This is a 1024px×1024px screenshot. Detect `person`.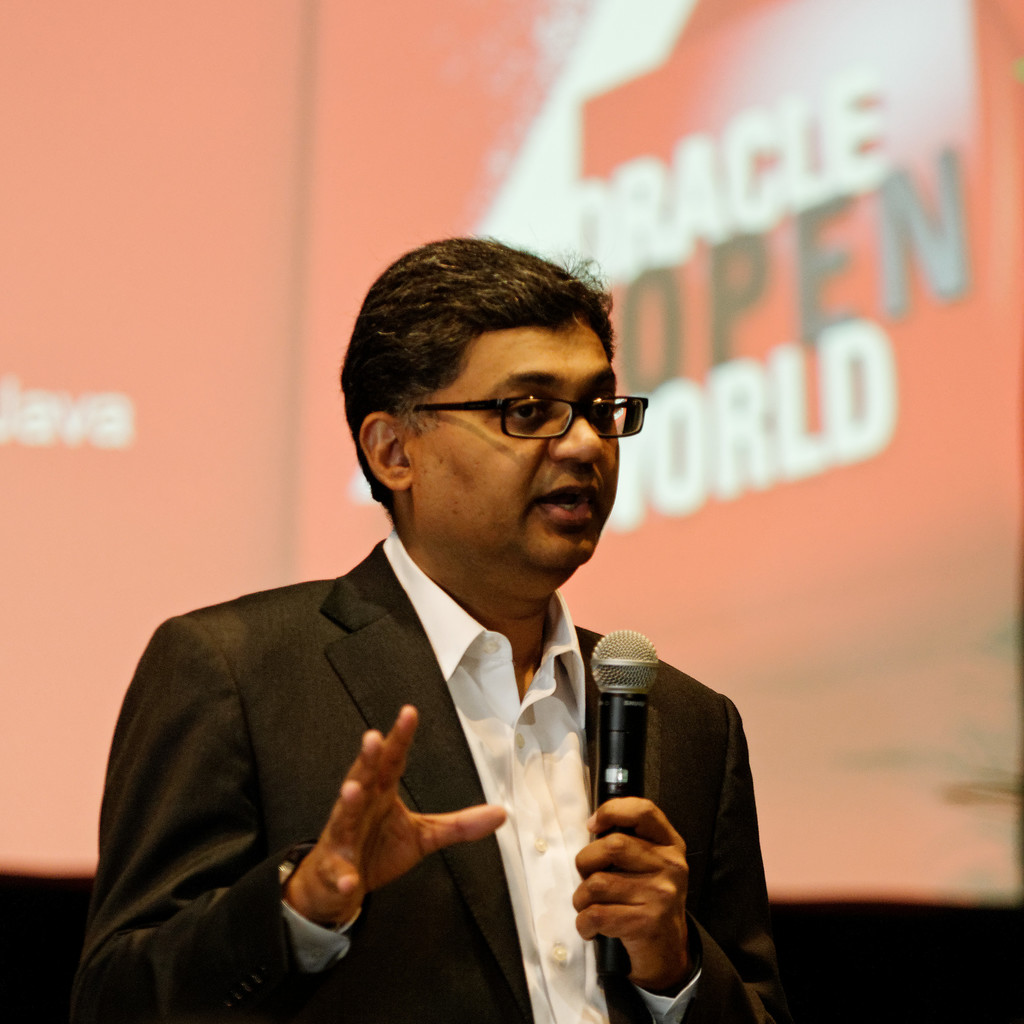
locate(69, 234, 793, 1021).
